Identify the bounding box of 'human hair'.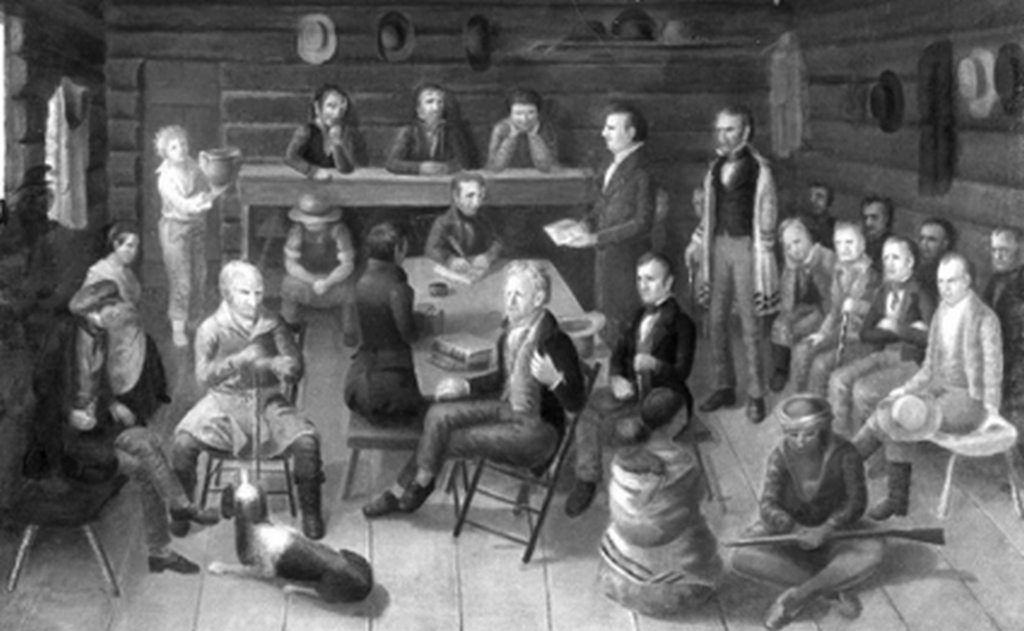
region(504, 266, 573, 297).
